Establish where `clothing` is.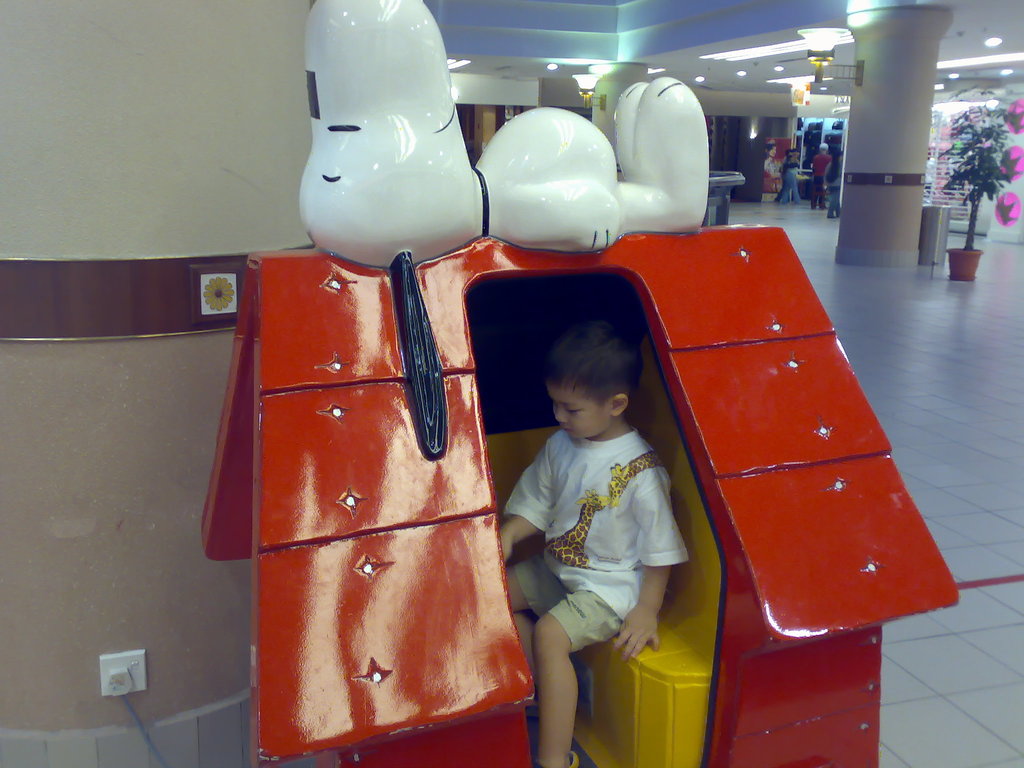
Established at 516 372 678 685.
